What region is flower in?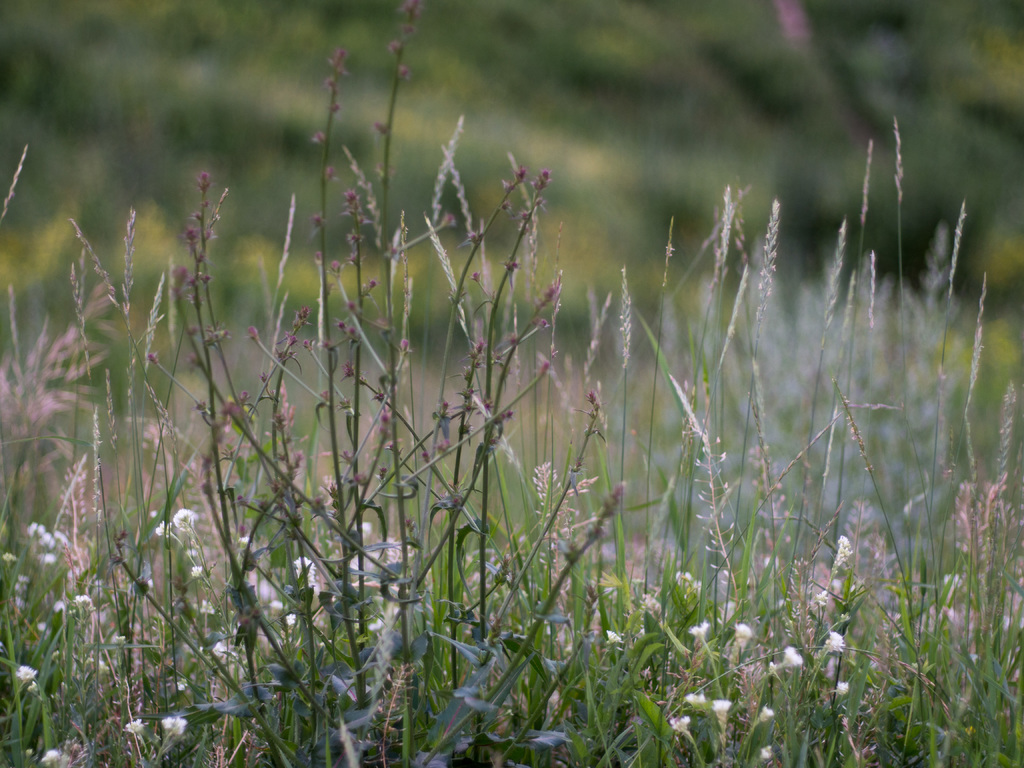
l=154, t=520, r=172, b=534.
